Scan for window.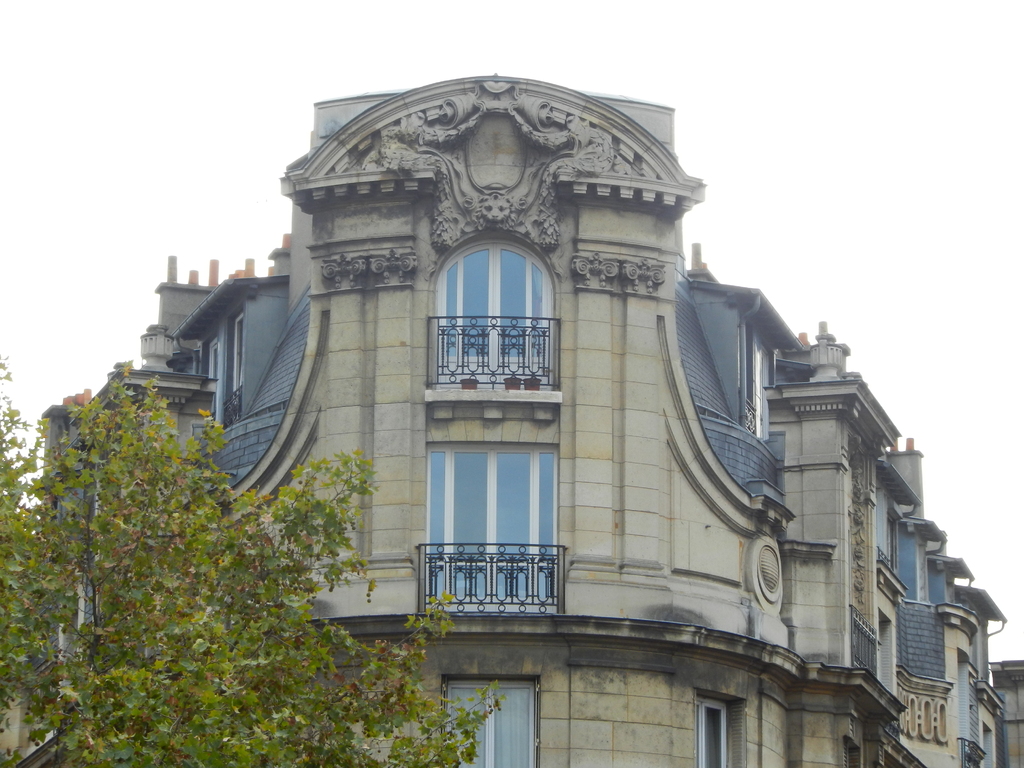
Scan result: Rect(413, 426, 560, 573).
